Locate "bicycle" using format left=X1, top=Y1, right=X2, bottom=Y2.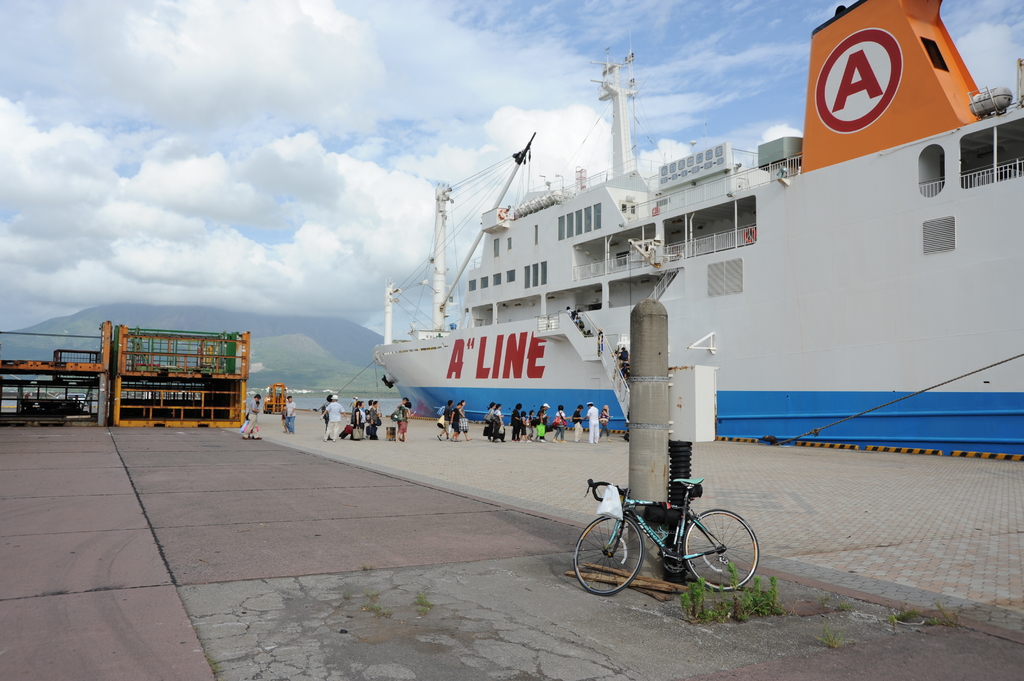
left=581, top=466, right=769, bottom=600.
